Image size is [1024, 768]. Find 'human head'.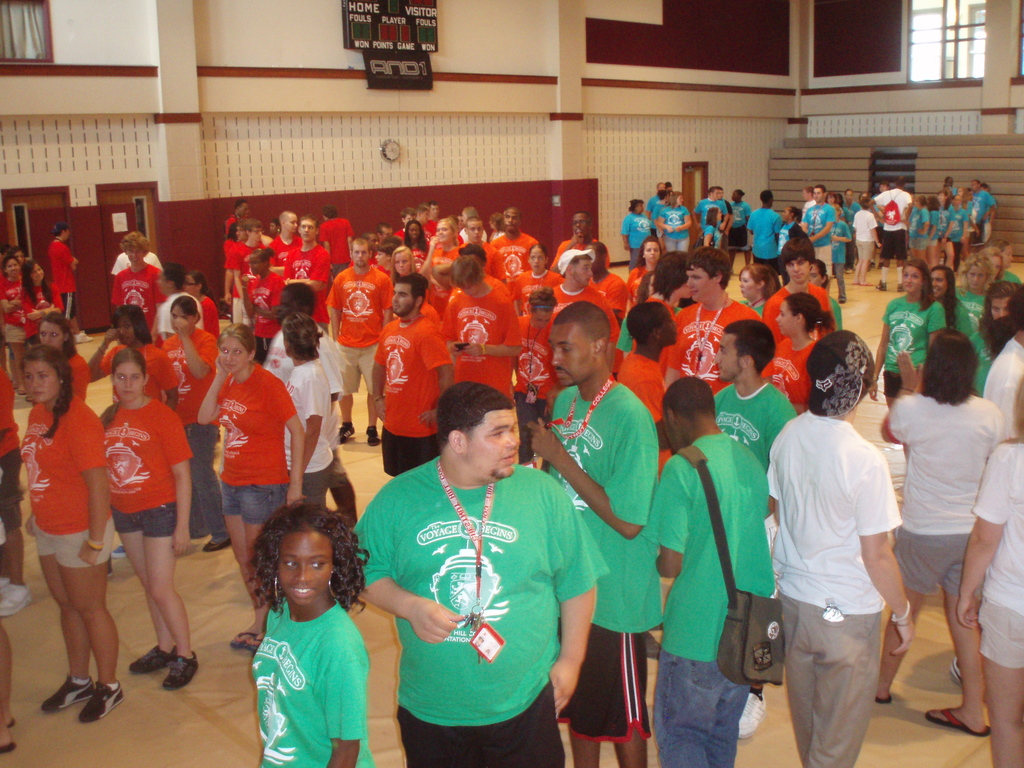
crop(707, 188, 717, 198).
